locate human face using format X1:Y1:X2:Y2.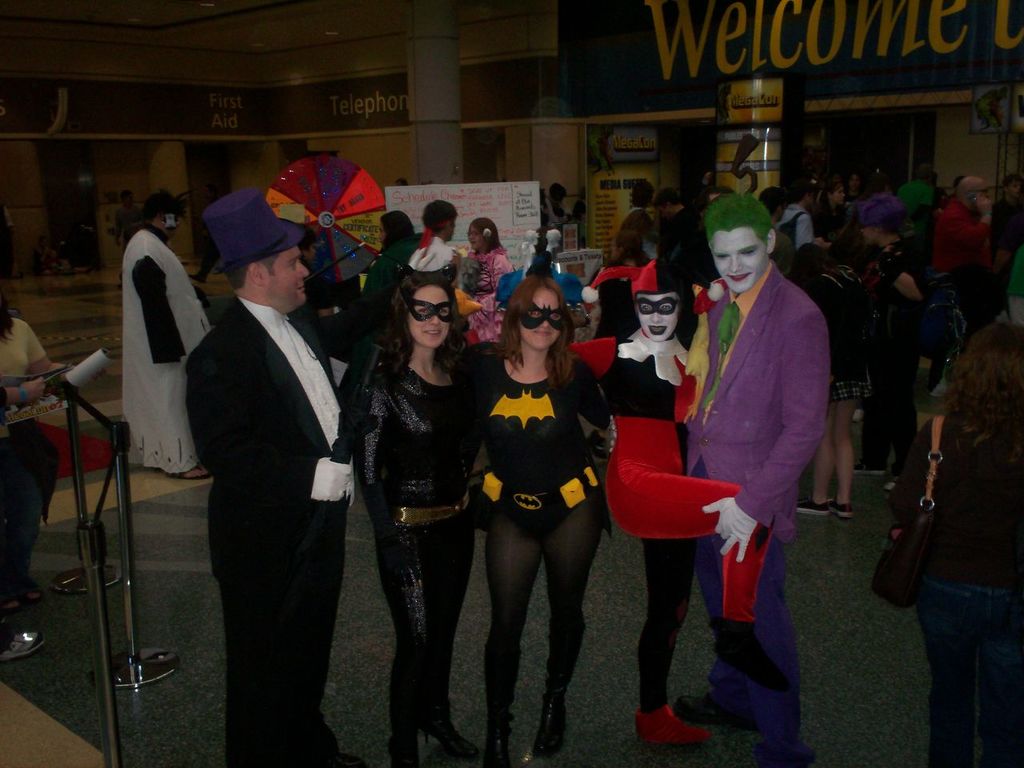
466:228:480:254.
